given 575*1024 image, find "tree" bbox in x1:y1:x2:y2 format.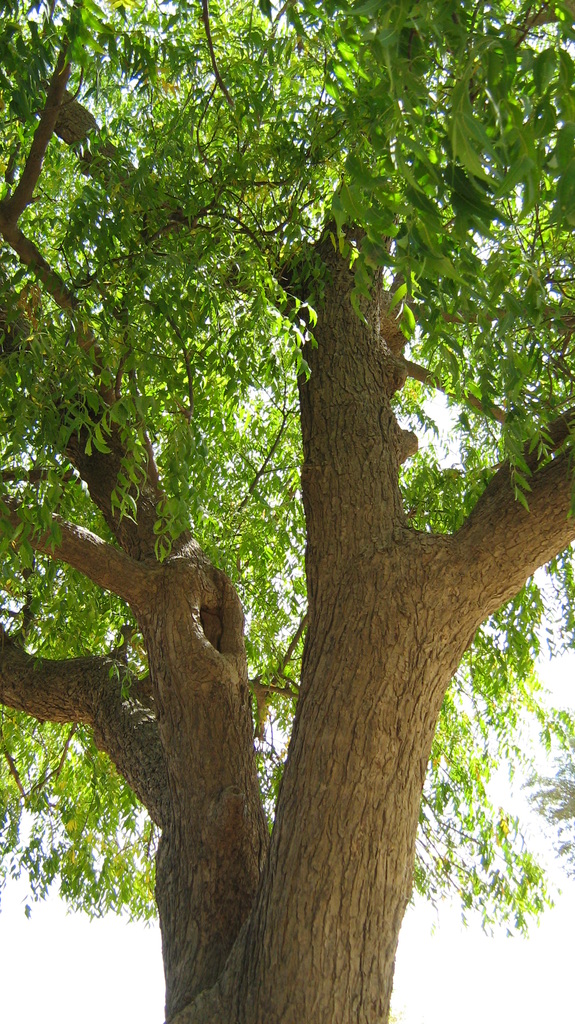
19:15:553:948.
